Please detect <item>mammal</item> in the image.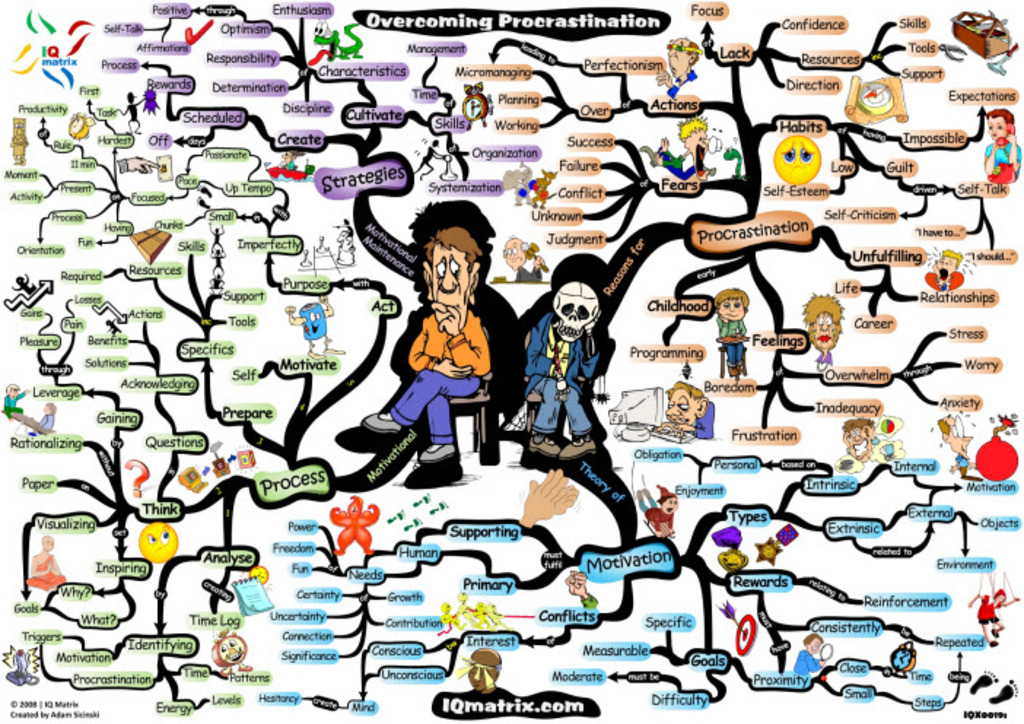
left=503, top=231, right=544, bottom=280.
